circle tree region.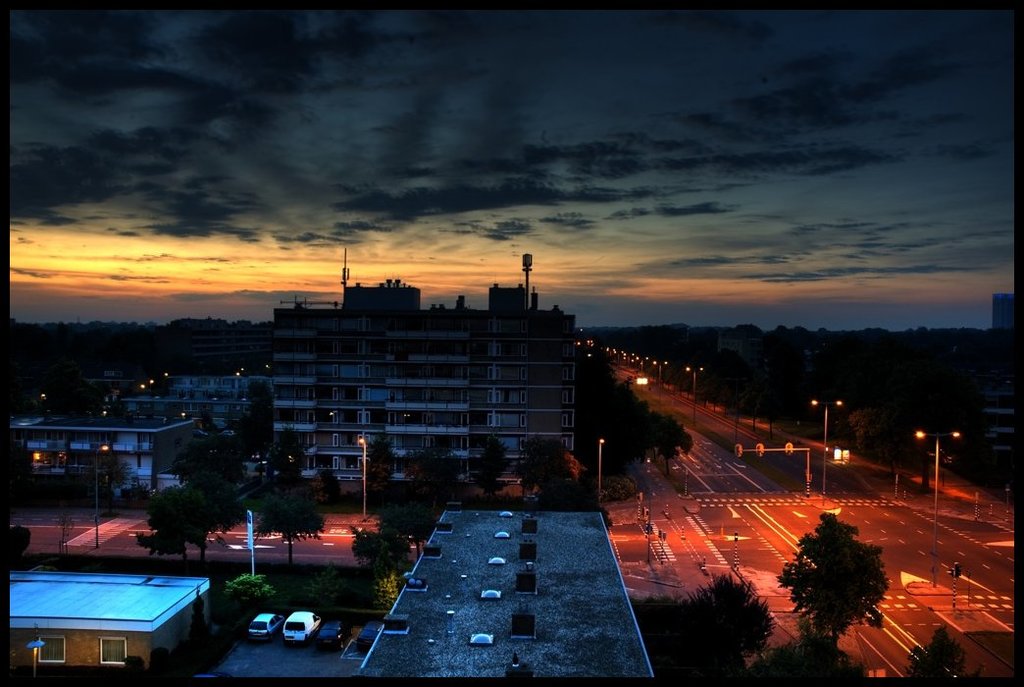
Region: 401,445,447,490.
